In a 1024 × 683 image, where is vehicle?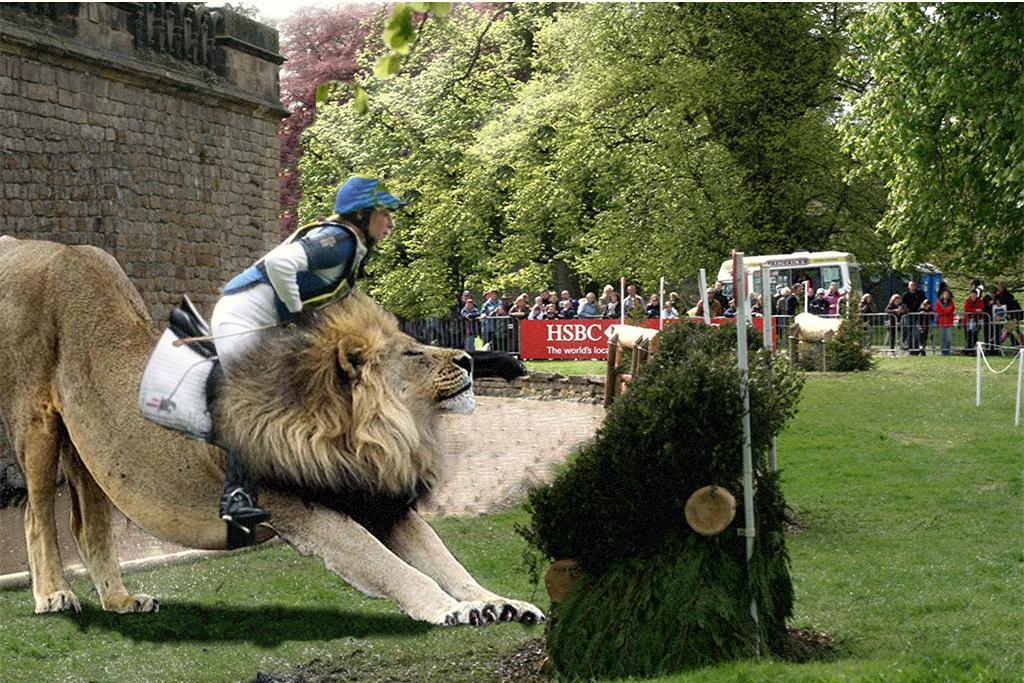
box(452, 349, 533, 383).
